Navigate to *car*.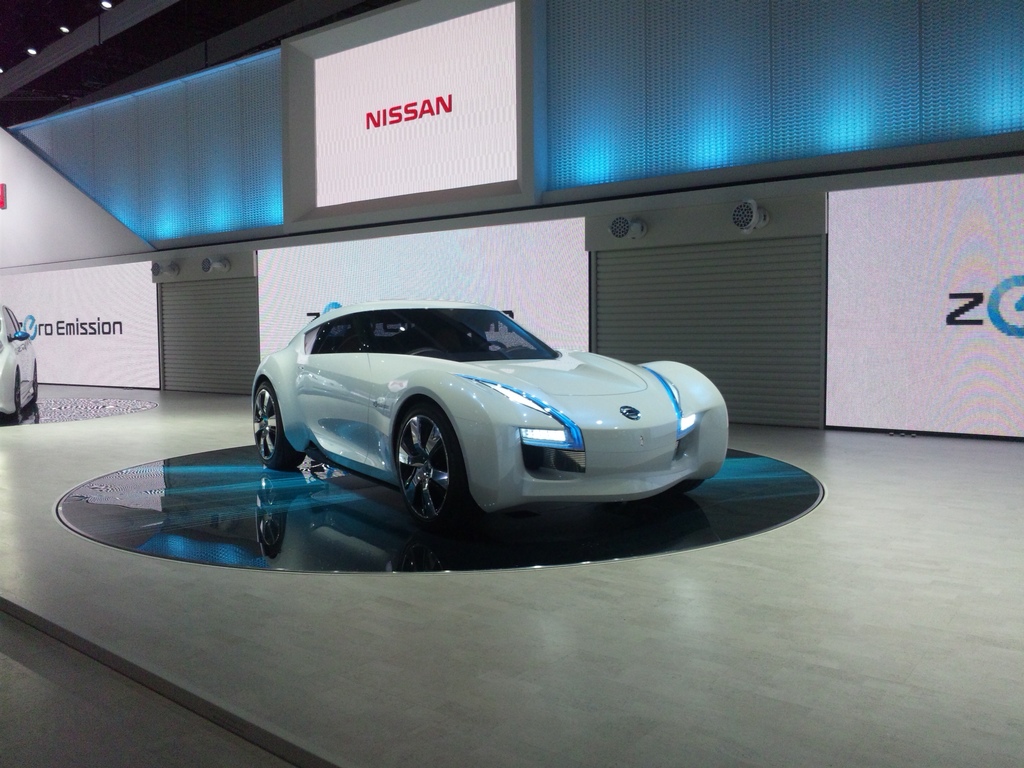
Navigation target: bbox=(212, 284, 732, 542).
